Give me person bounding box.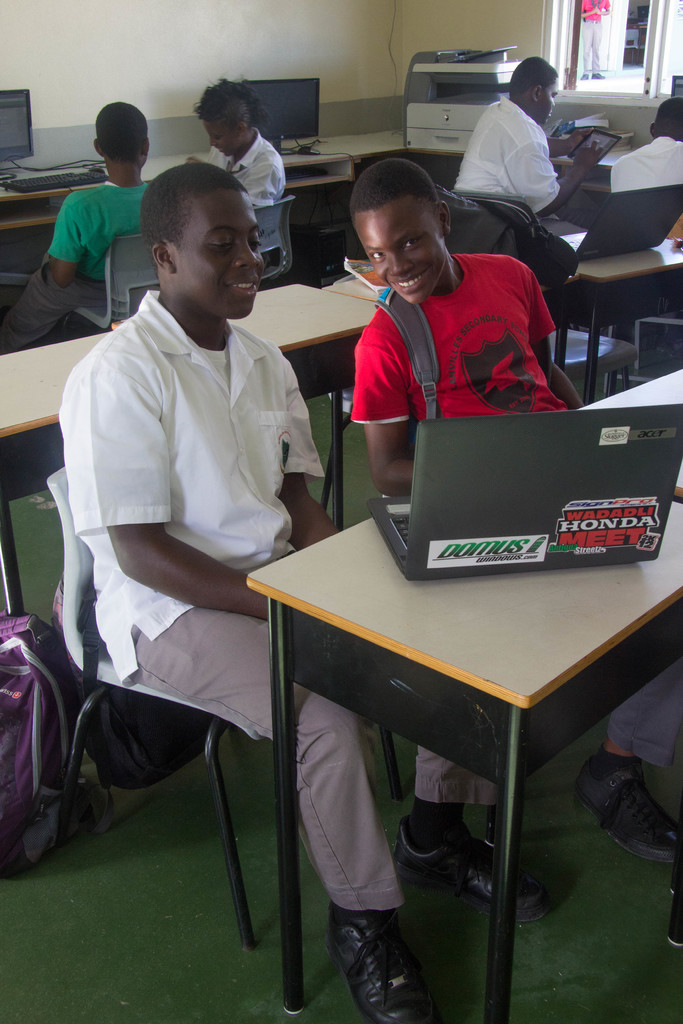
[202, 85, 292, 220].
